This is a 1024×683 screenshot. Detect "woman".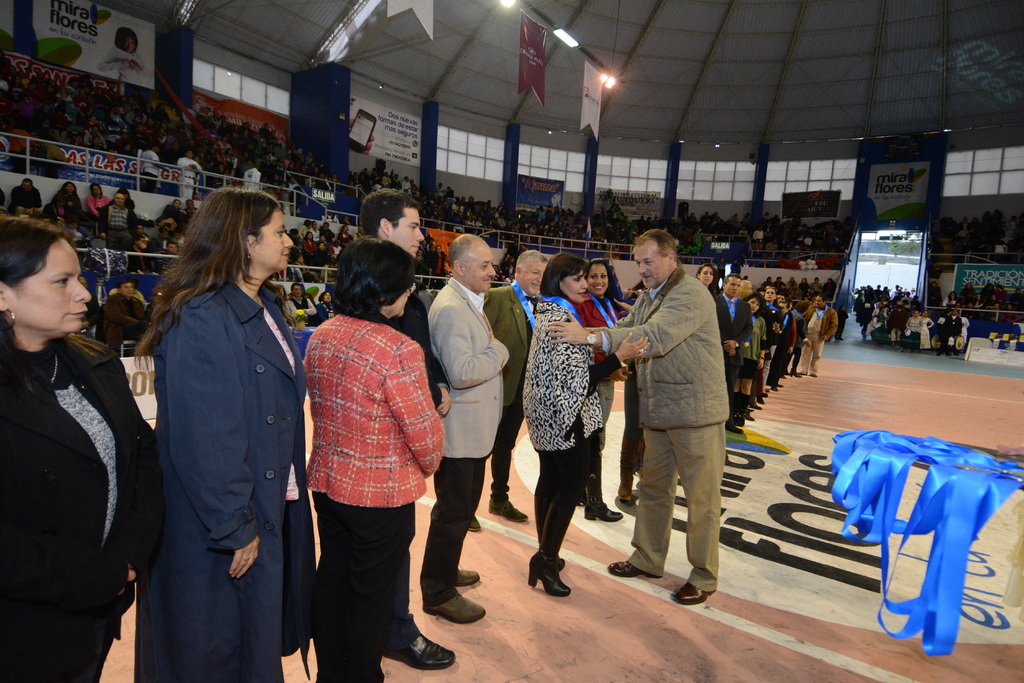
(left=515, top=247, right=657, bottom=597).
